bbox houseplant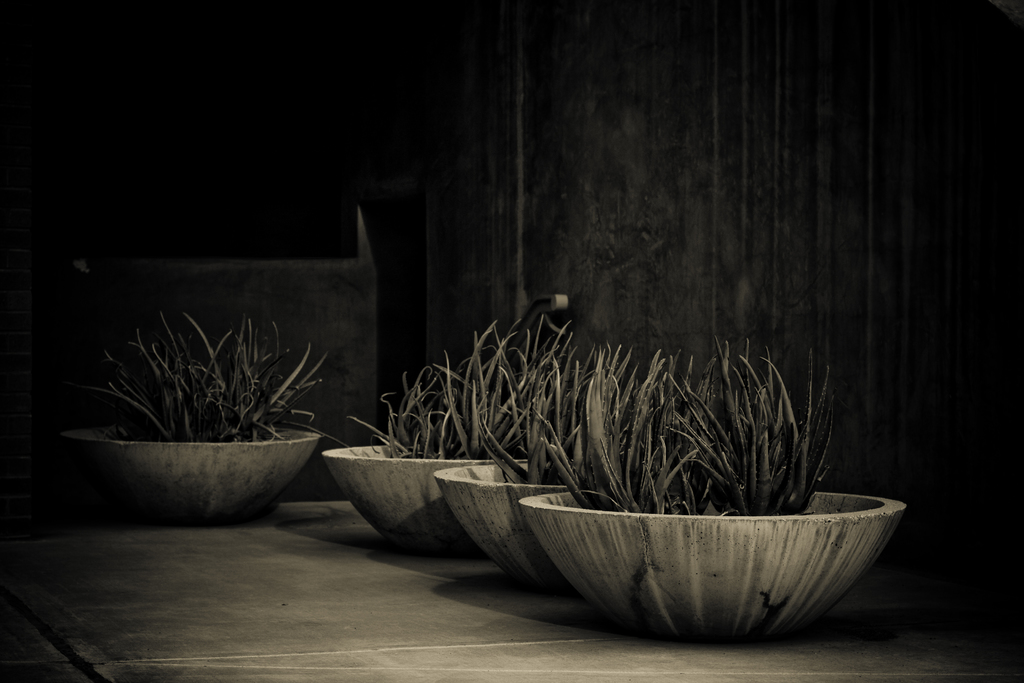
bbox=(439, 344, 696, 577)
